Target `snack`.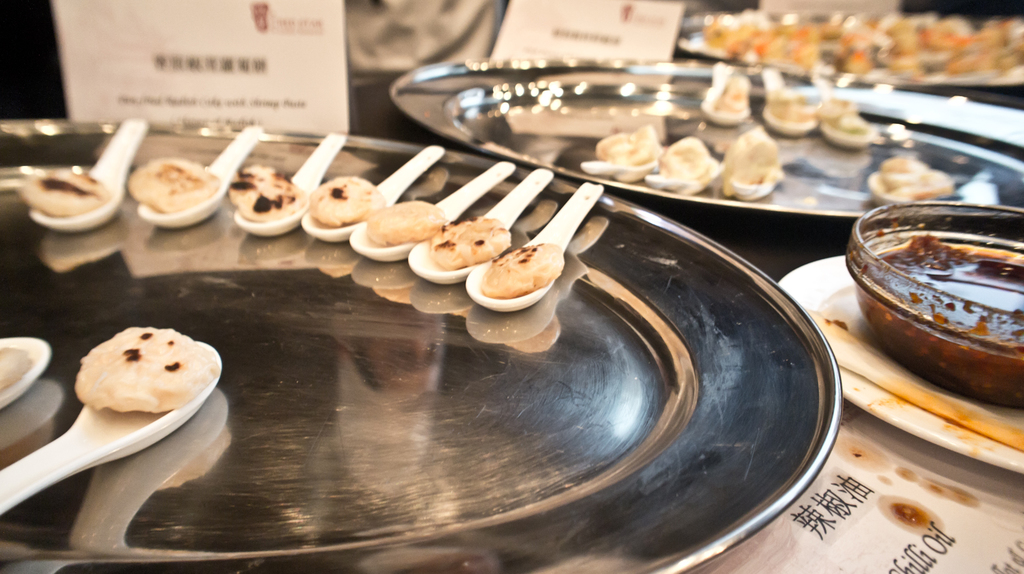
Target region: crop(720, 120, 781, 196).
